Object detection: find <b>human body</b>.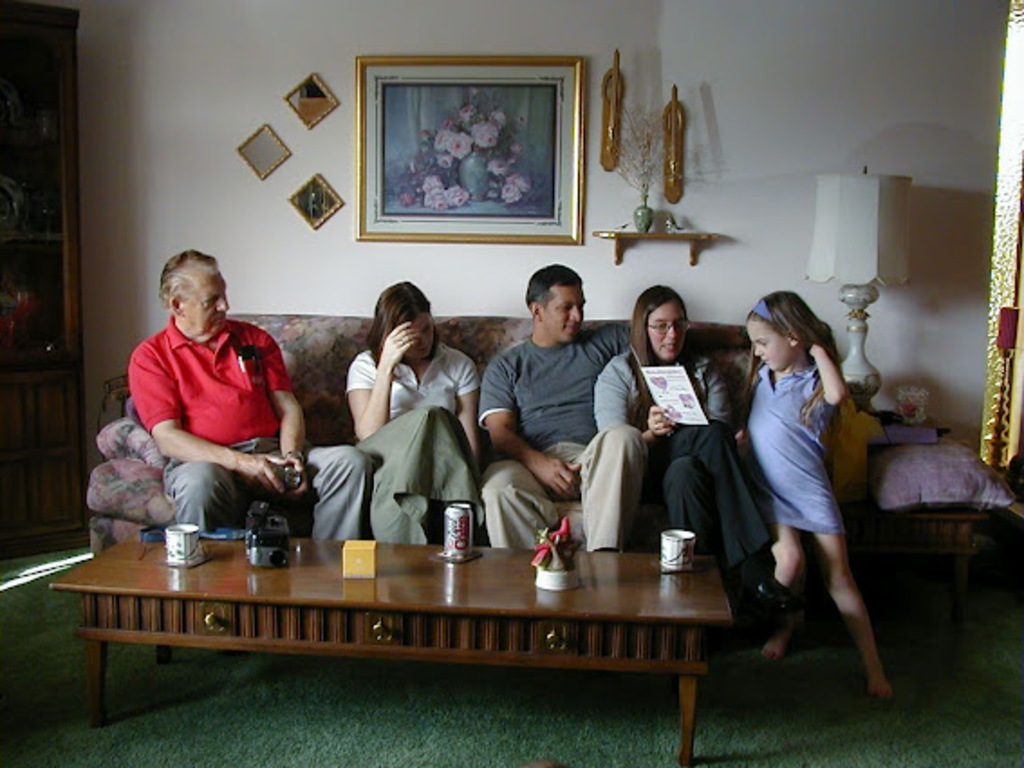
(x1=121, y1=311, x2=381, y2=535).
